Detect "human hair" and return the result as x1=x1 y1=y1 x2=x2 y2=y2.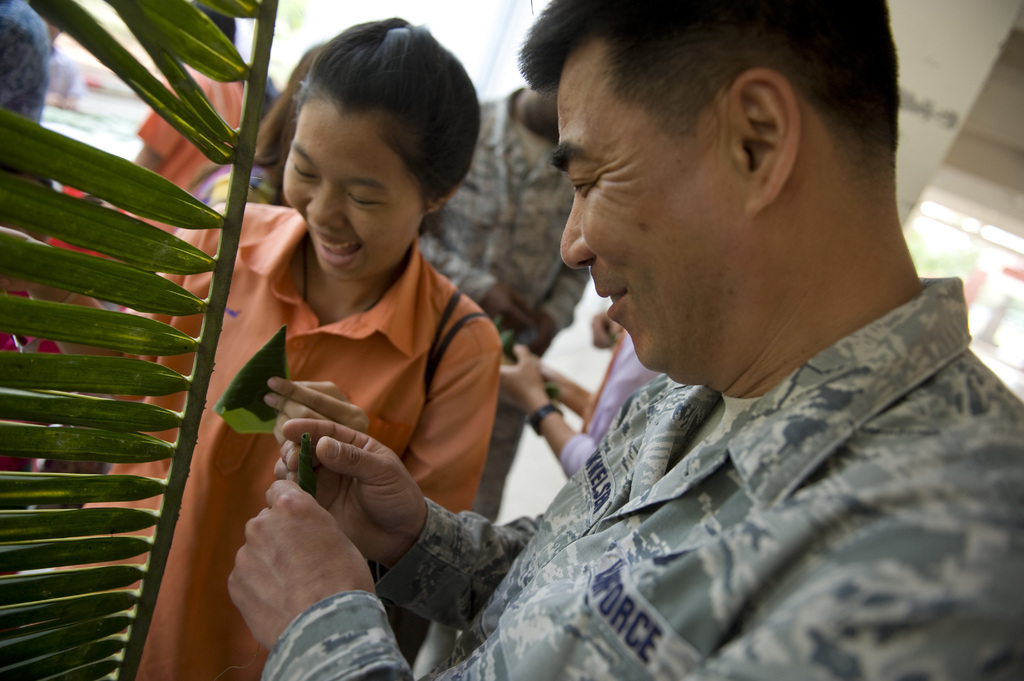
x1=246 y1=49 x2=330 y2=168.
